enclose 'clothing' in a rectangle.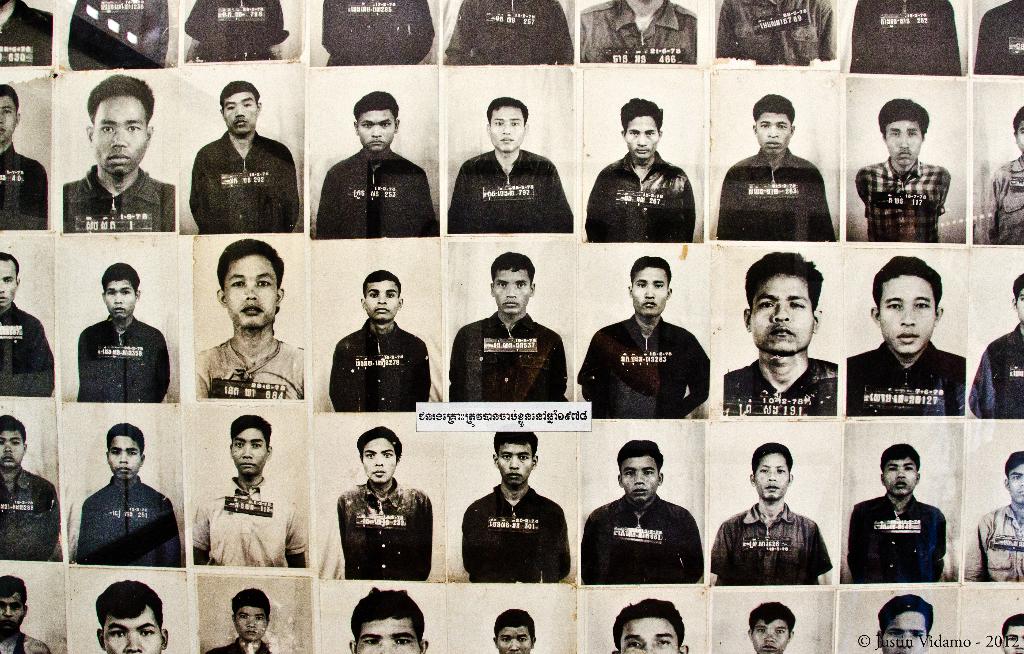
detection(442, 0, 572, 67).
